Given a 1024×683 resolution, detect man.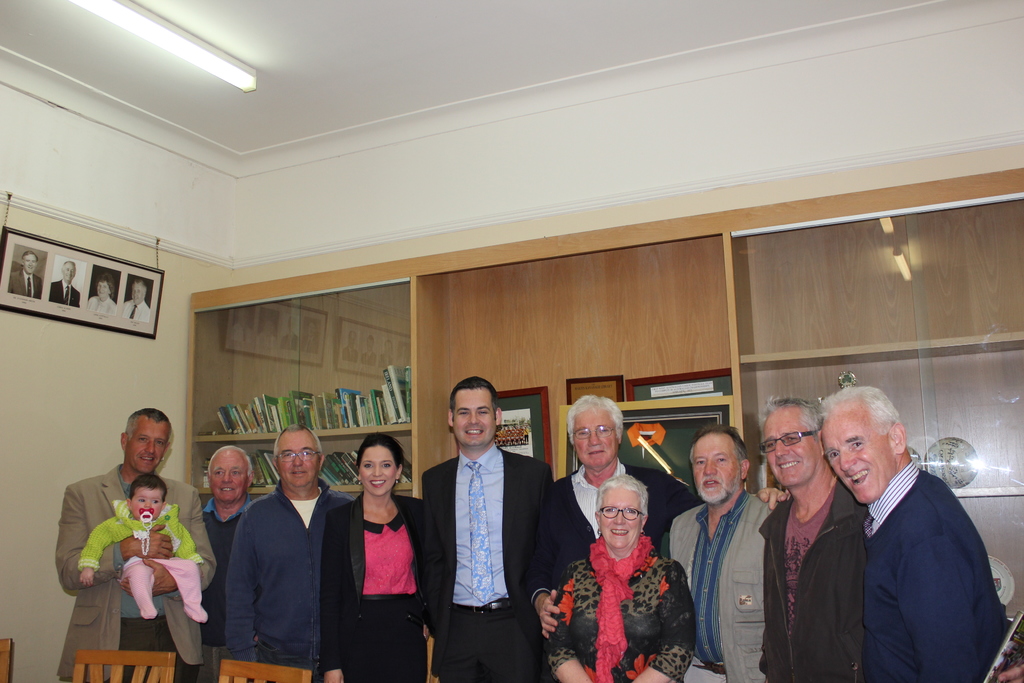
bbox=(47, 259, 84, 312).
